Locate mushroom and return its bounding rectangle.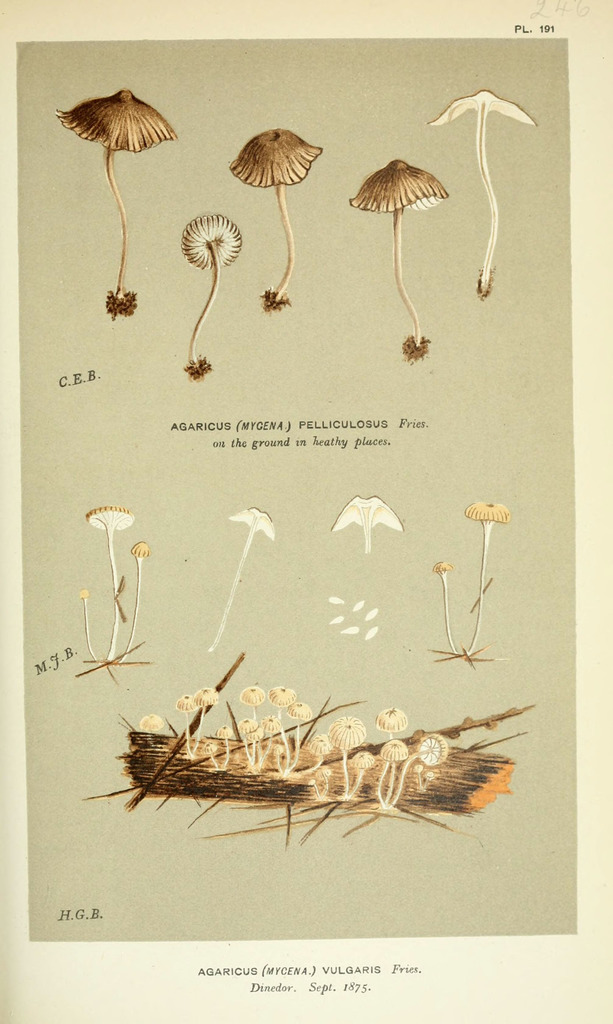
region(75, 500, 157, 678).
